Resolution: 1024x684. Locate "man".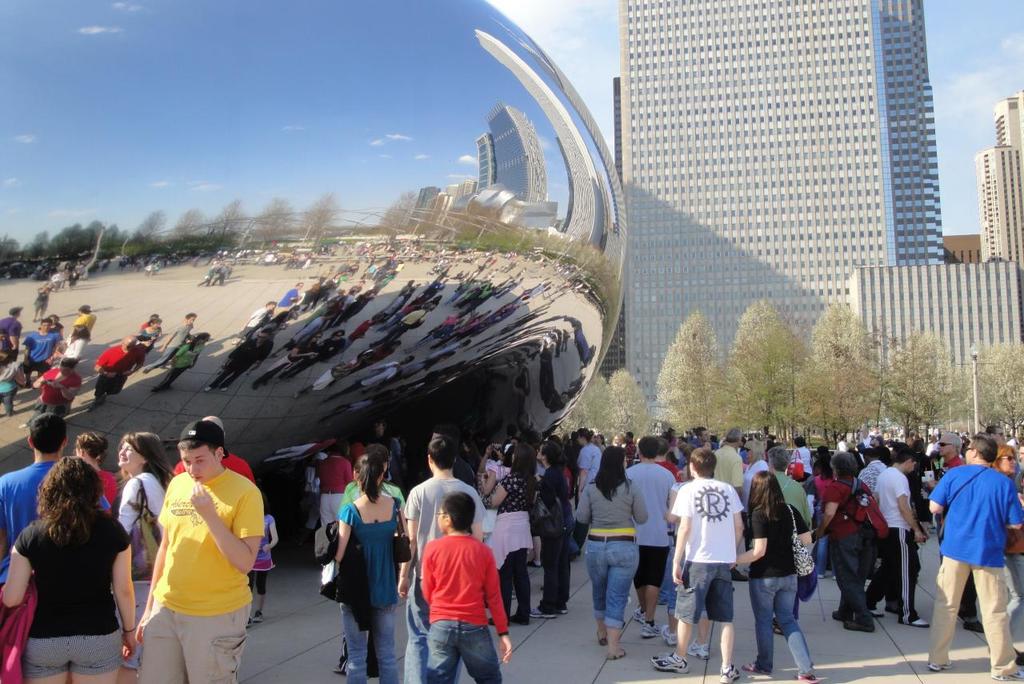
bbox=(625, 437, 670, 638).
